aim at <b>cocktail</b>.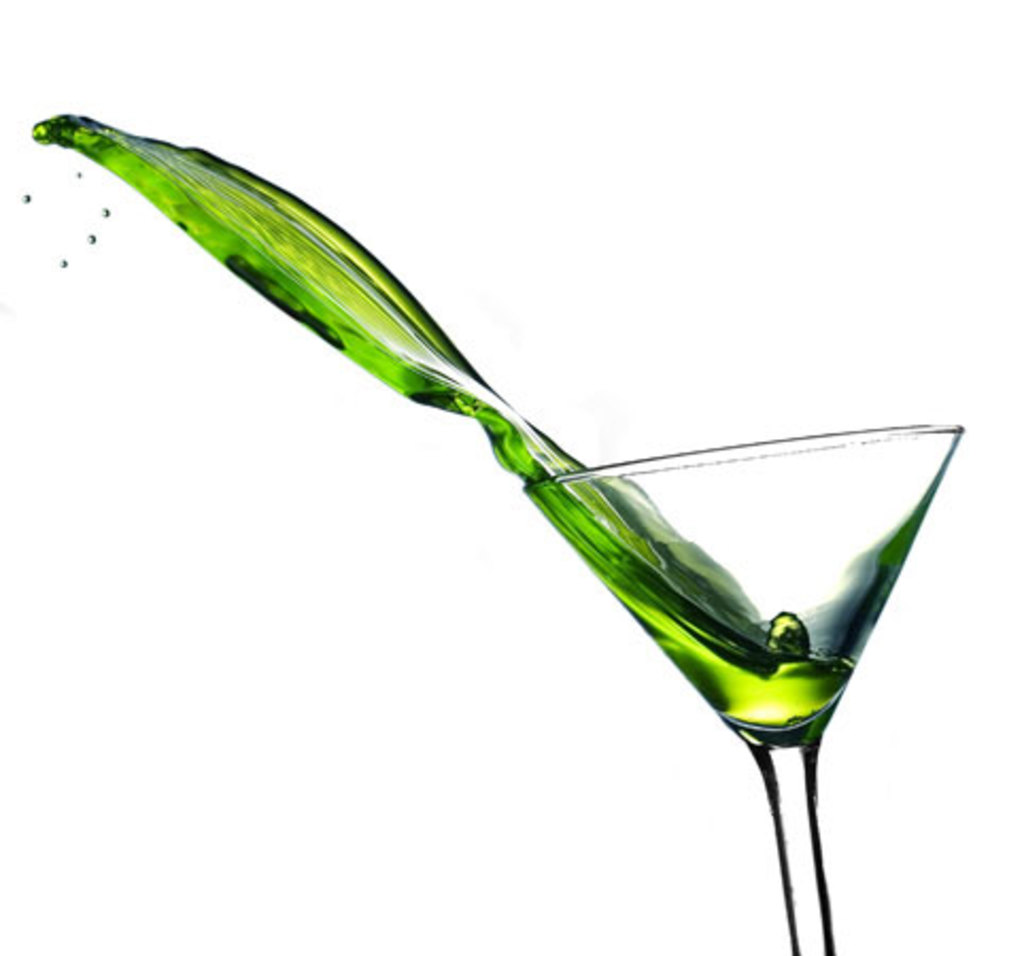
Aimed at [525,423,958,952].
